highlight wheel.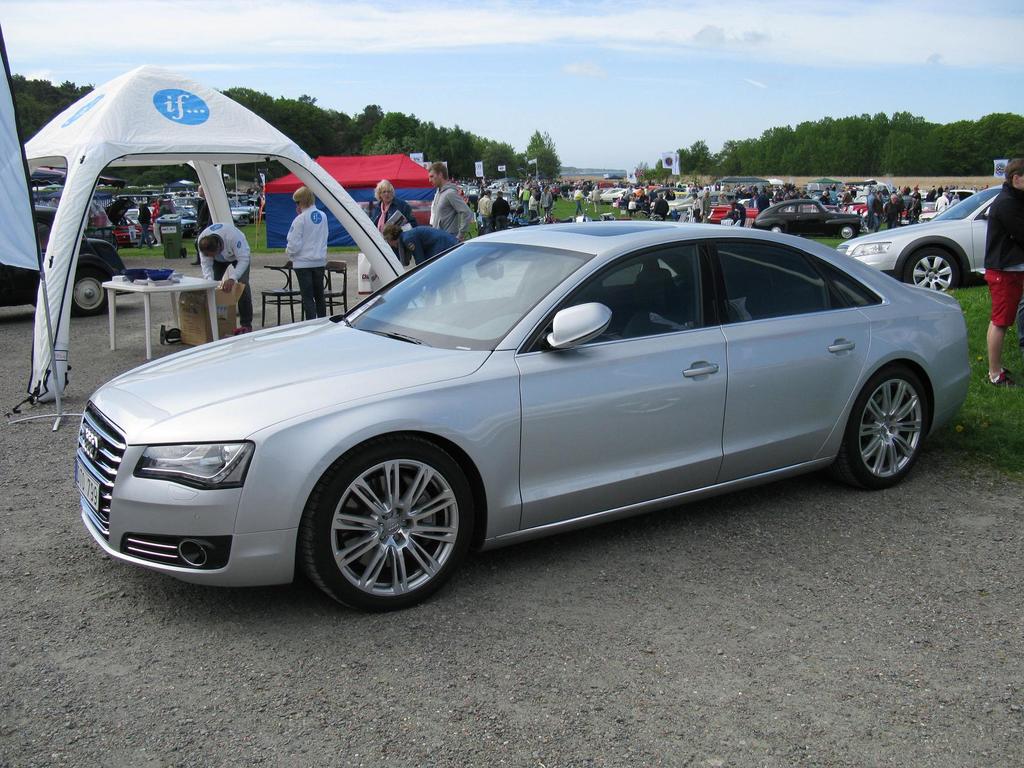
Highlighted region: x1=70, y1=268, x2=108, y2=318.
